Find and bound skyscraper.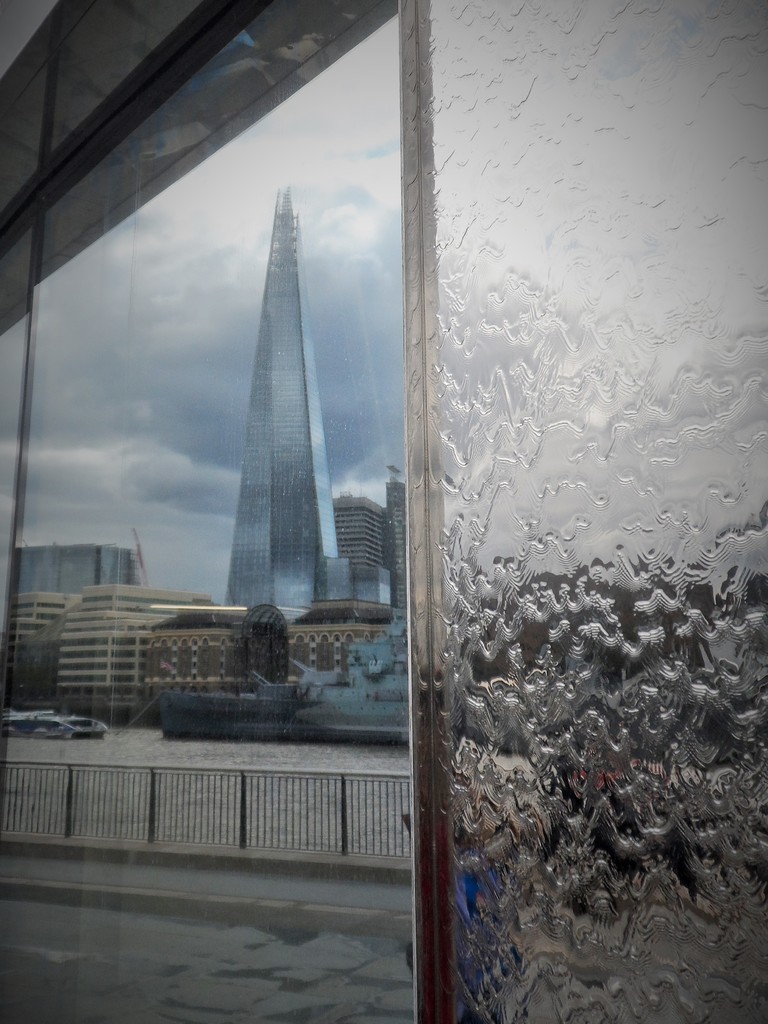
Bound: 376/465/424/610.
